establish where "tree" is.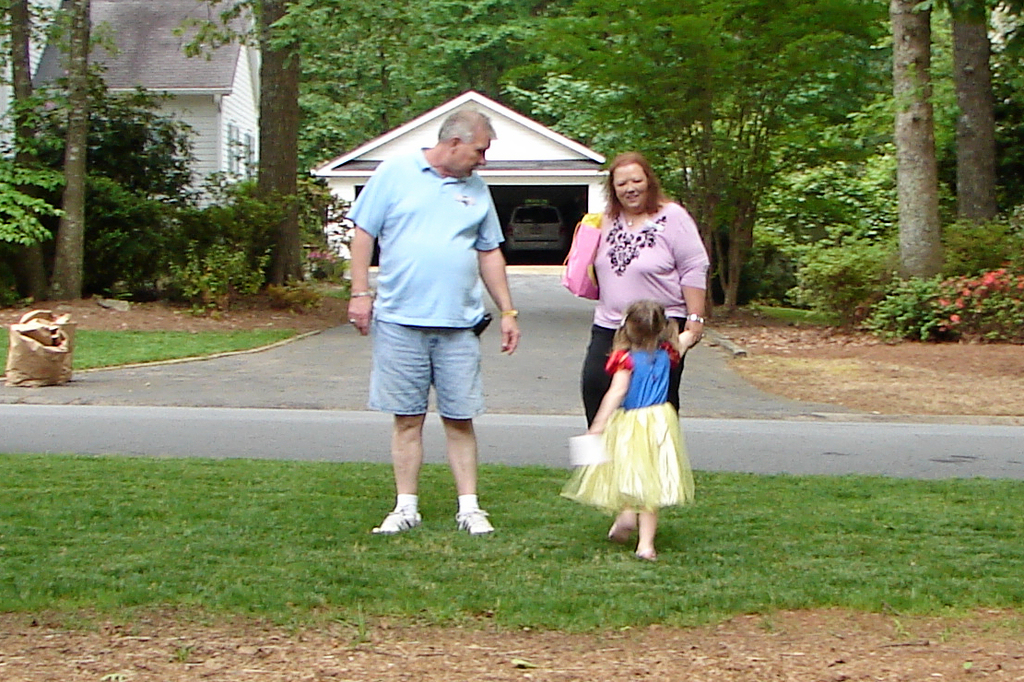
Established at Rect(58, 0, 100, 305).
